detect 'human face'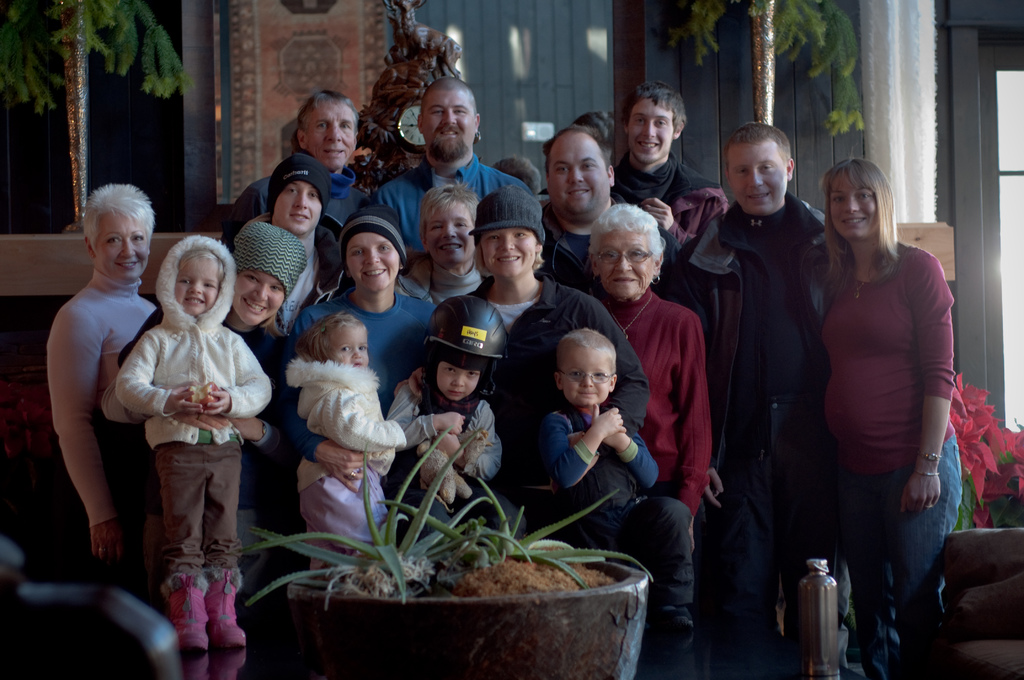
box(830, 173, 876, 239)
